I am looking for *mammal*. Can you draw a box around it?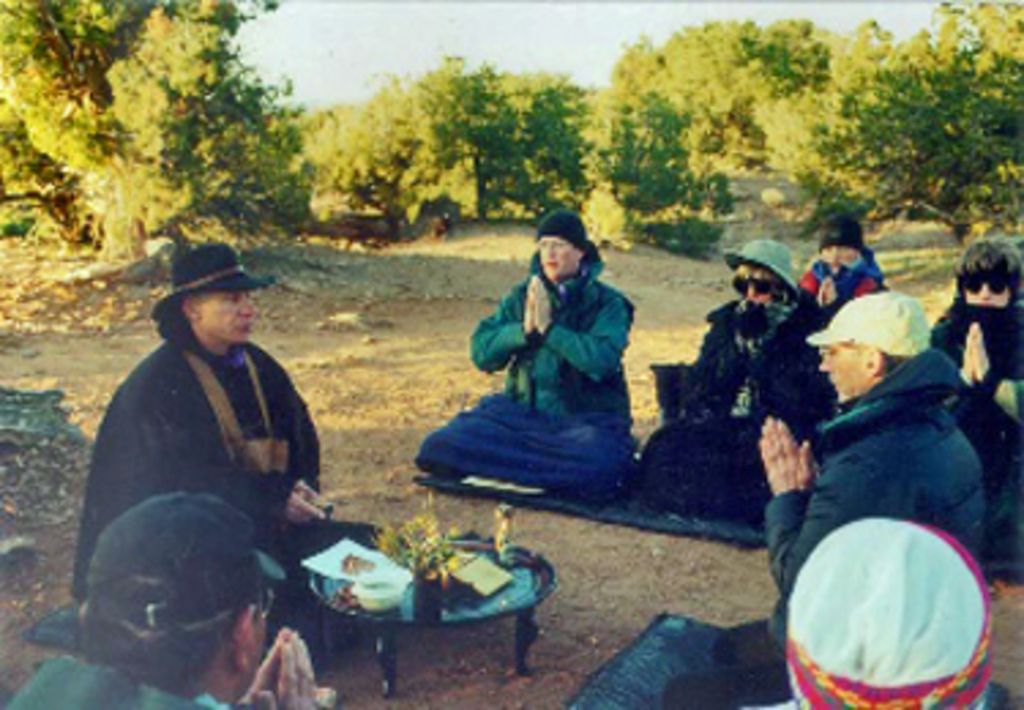
Sure, the bounding box is [left=631, top=235, right=830, bottom=522].
